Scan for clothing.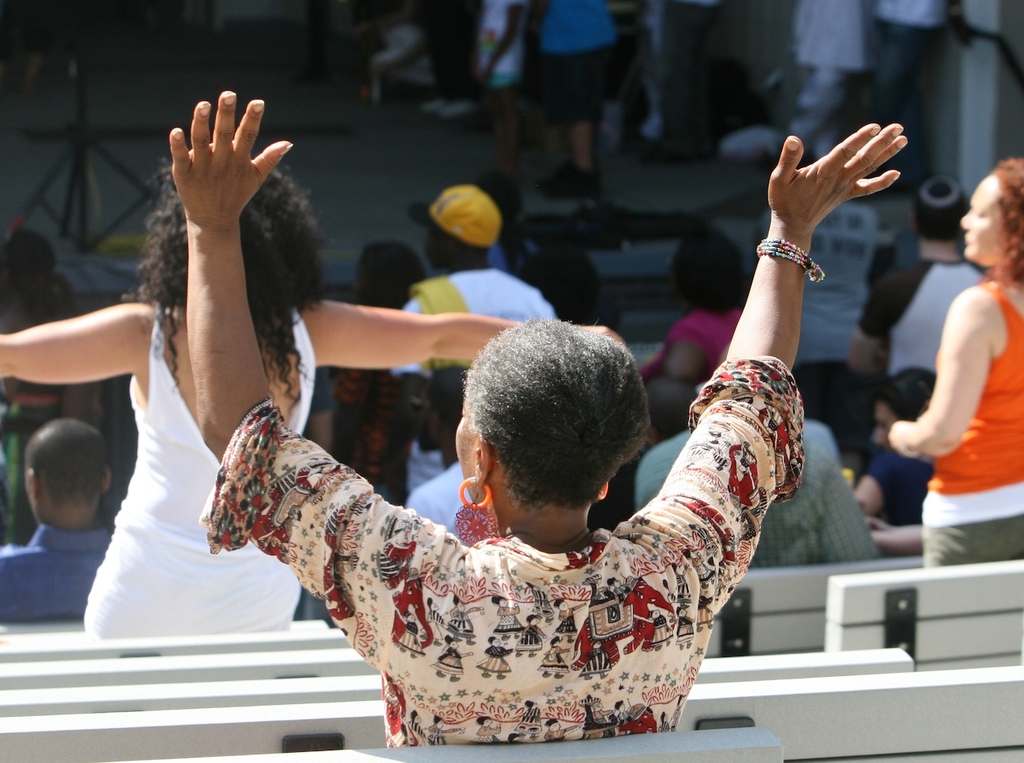
Scan result: Rect(924, 514, 1023, 567).
